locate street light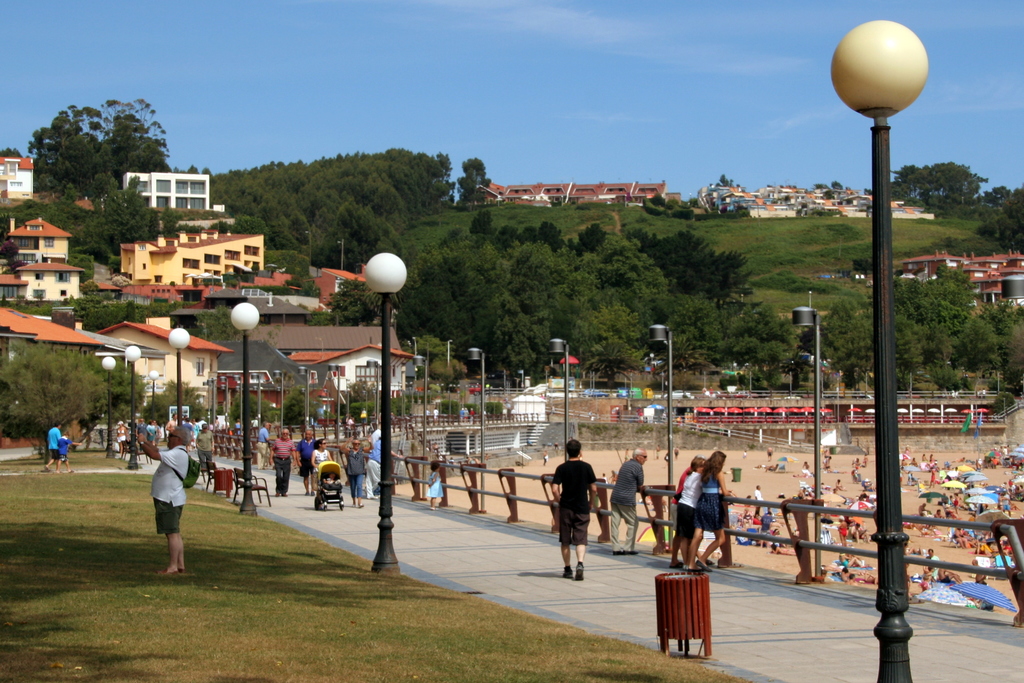
{"x1": 369, "y1": 355, "x2": 375, "y2": 430}
